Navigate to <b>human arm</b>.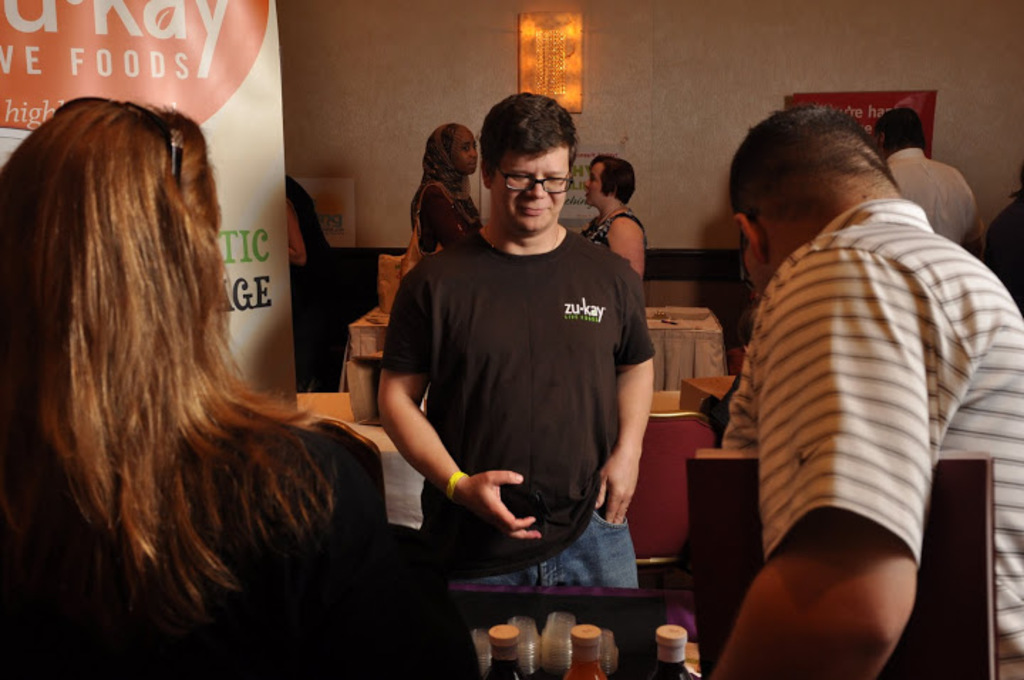
Navigation target: (290, 434, 424, 676).
